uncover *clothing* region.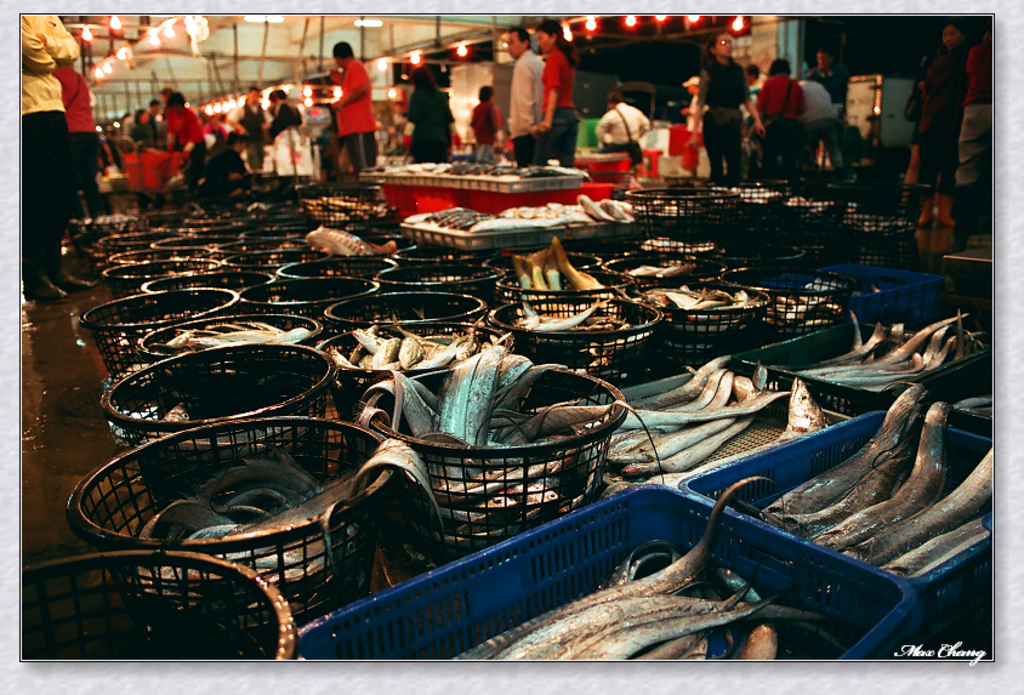
Uncovered: bbox=[266, 95, 306, 188].
